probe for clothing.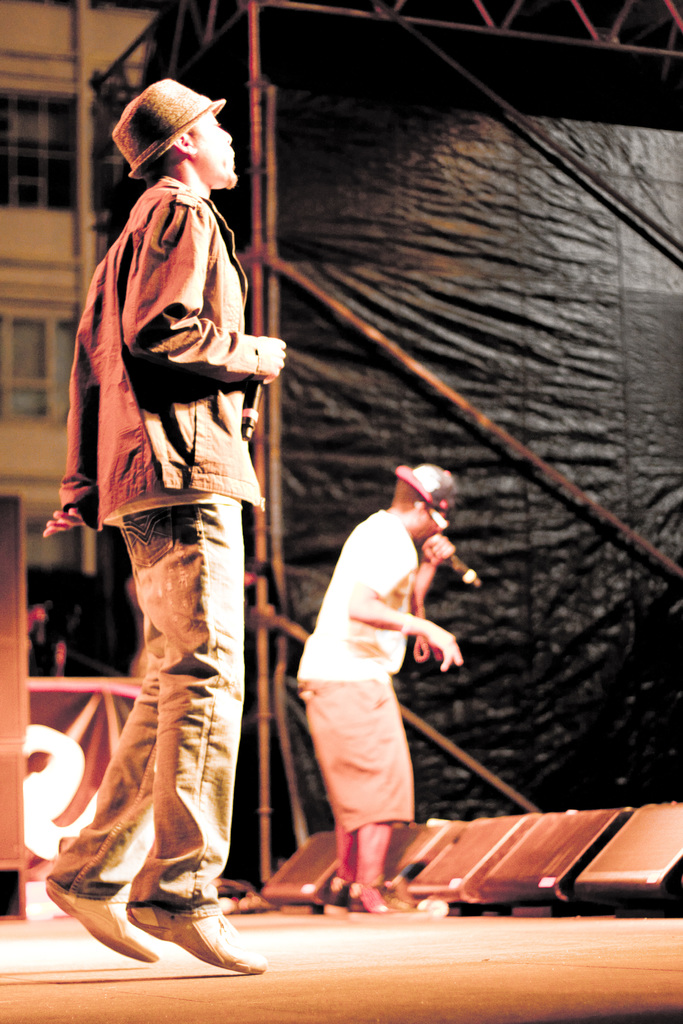
Probe result: (287,472,459,870).
